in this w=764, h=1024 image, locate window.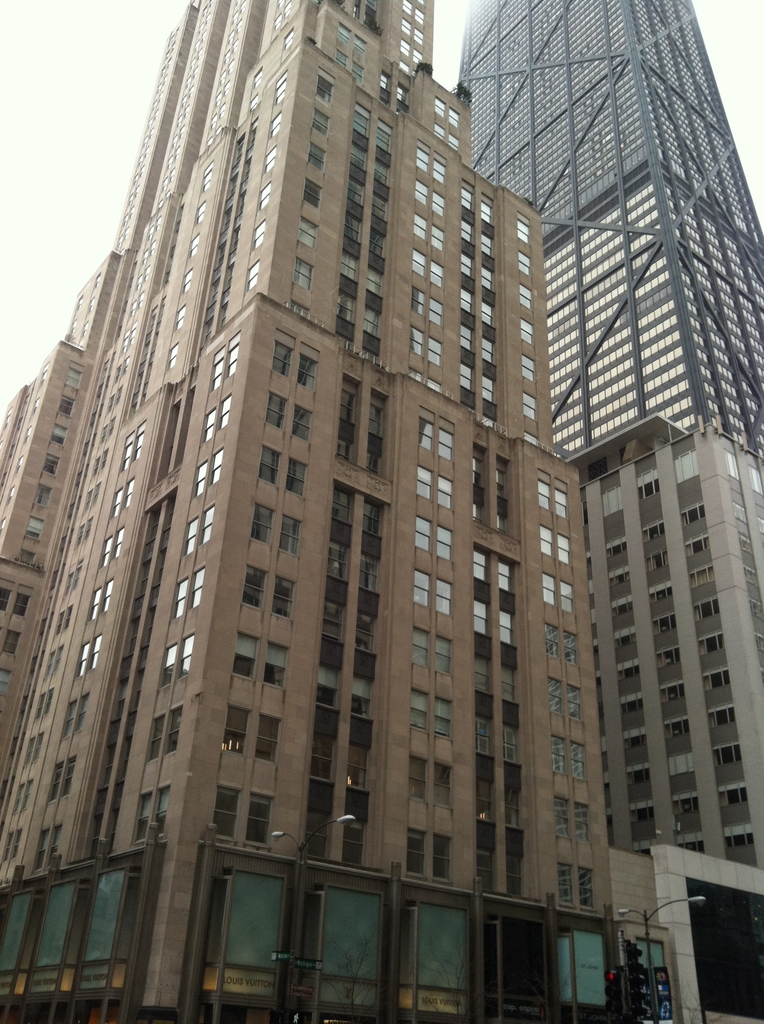
Bounding box: left=271, top=332, right=290, bottom=378.
